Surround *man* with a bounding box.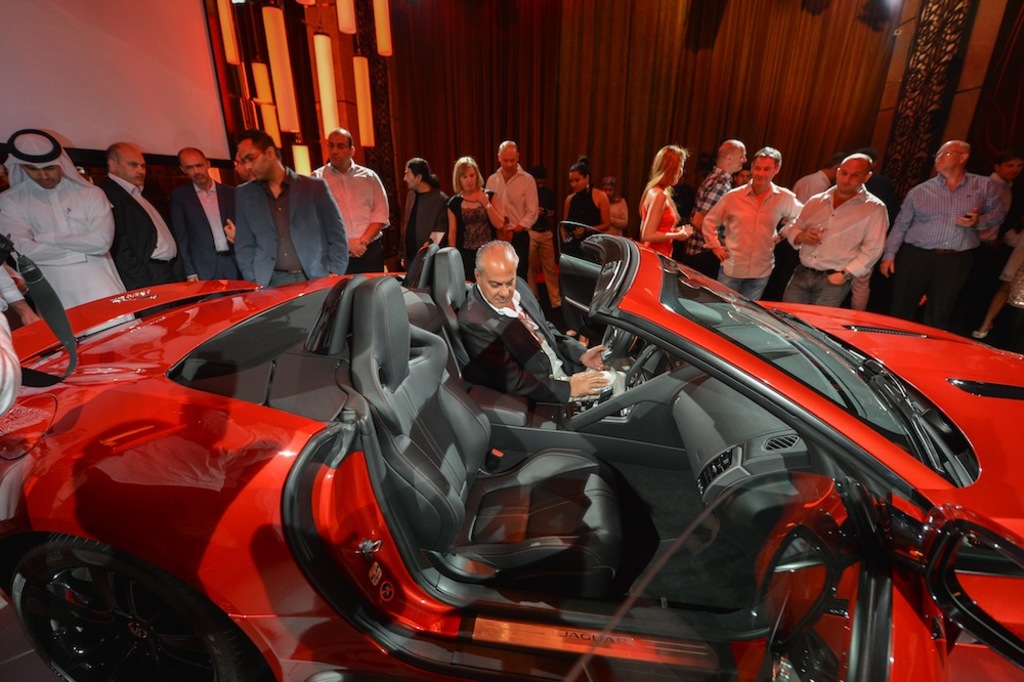
crop(522, 163, 565, 315).
